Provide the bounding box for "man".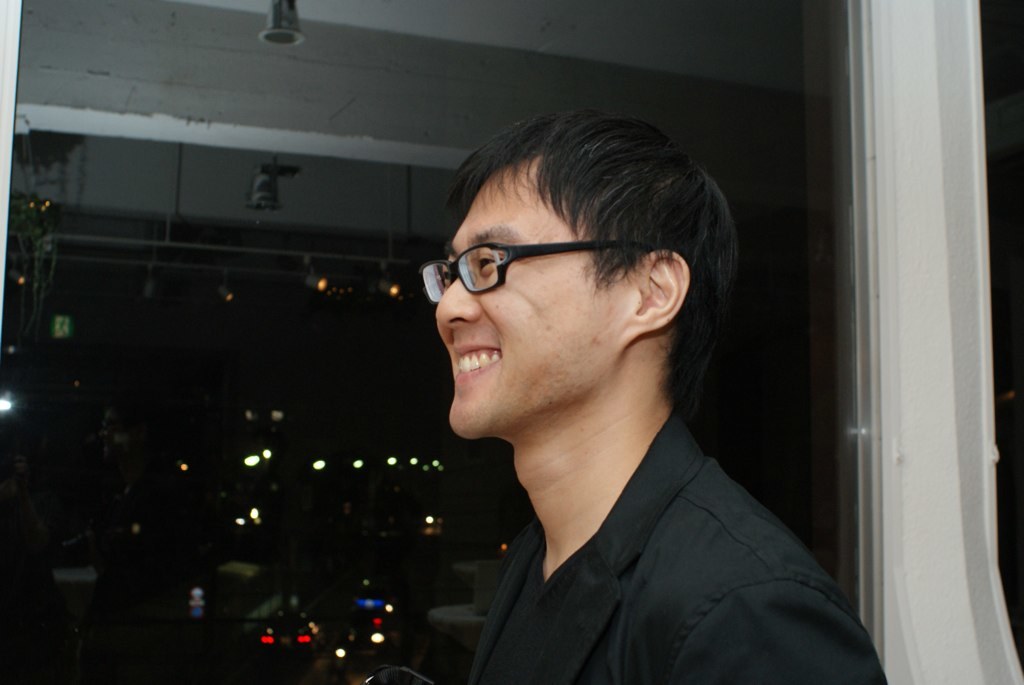
[427, 96, 893, 684].
